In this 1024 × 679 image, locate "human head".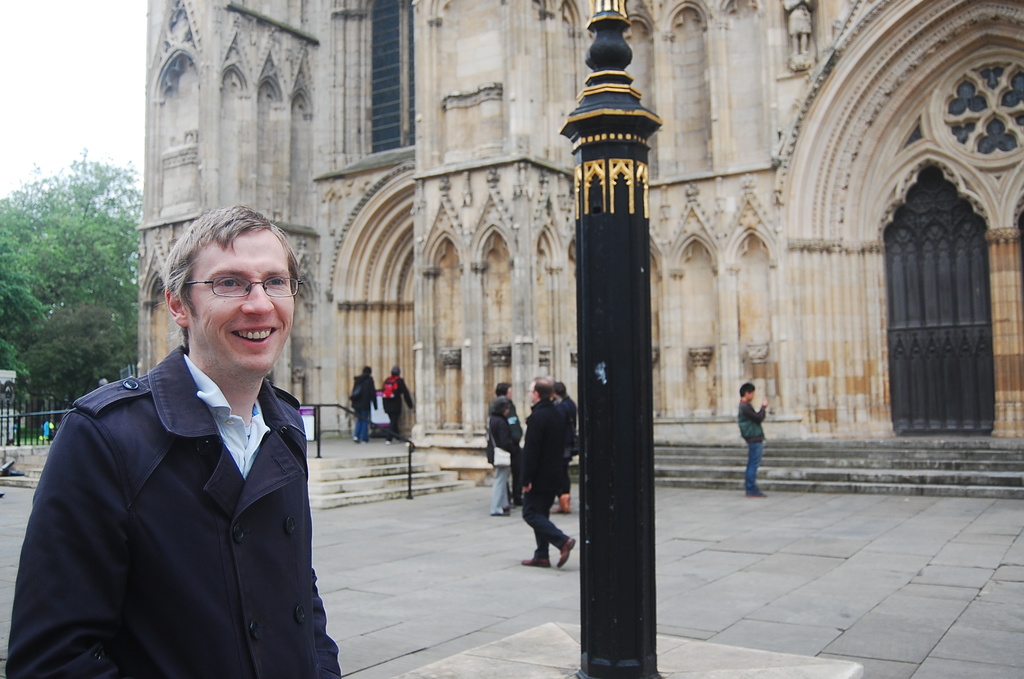
Bounding box: left=739, top=382, right=756, bottom=405.
